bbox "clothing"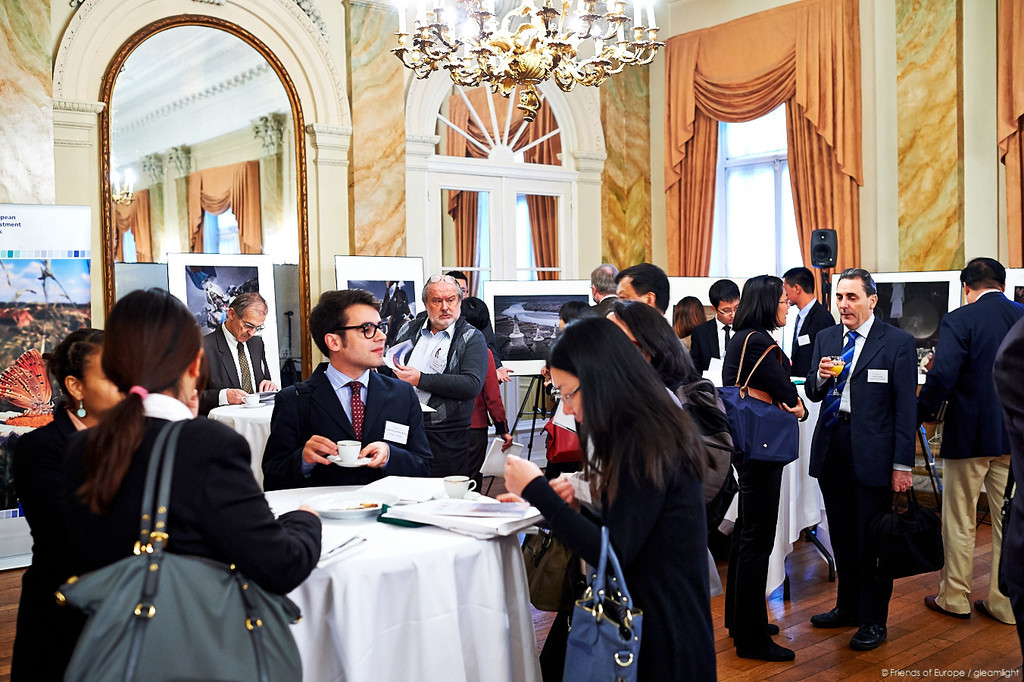
(x1=464, y1=350, x2=511, y2=471)
